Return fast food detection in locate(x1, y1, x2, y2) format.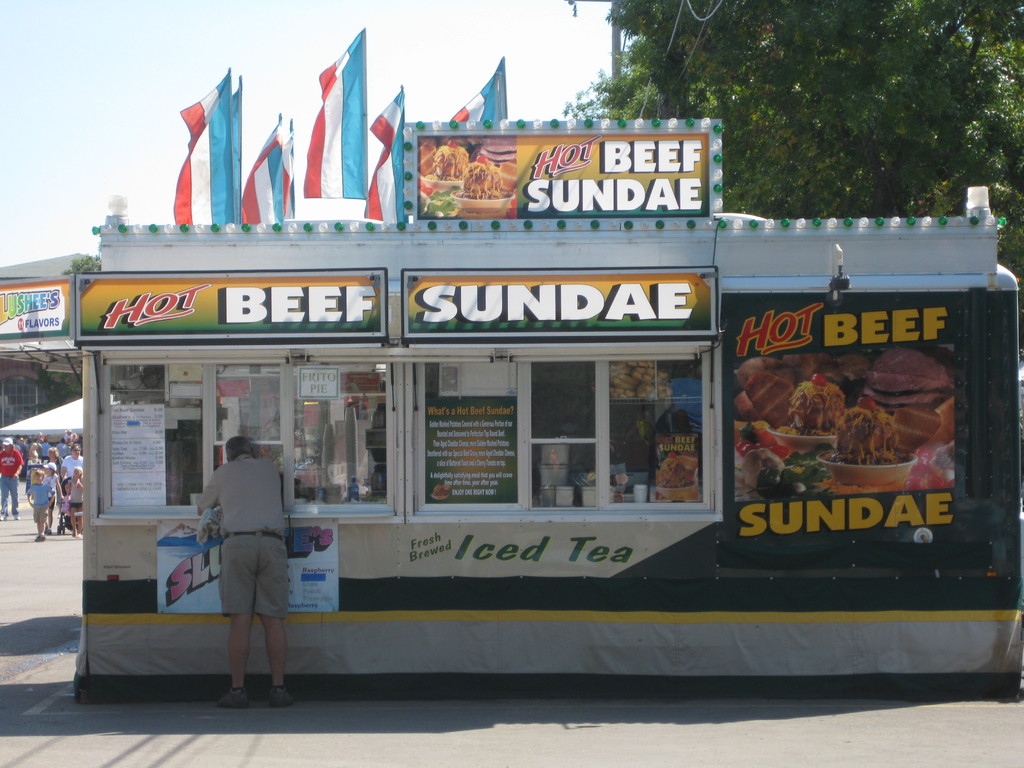
locate(841, 412, 900, 476).
